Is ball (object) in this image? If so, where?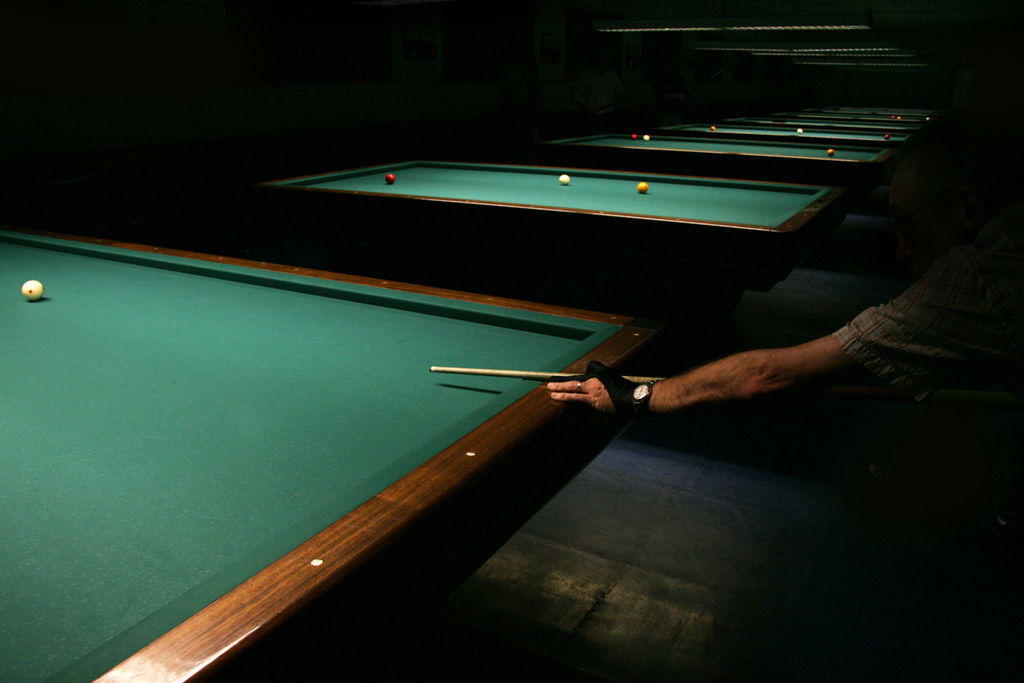
Yes, at detection(798, 127, 803, 135).
